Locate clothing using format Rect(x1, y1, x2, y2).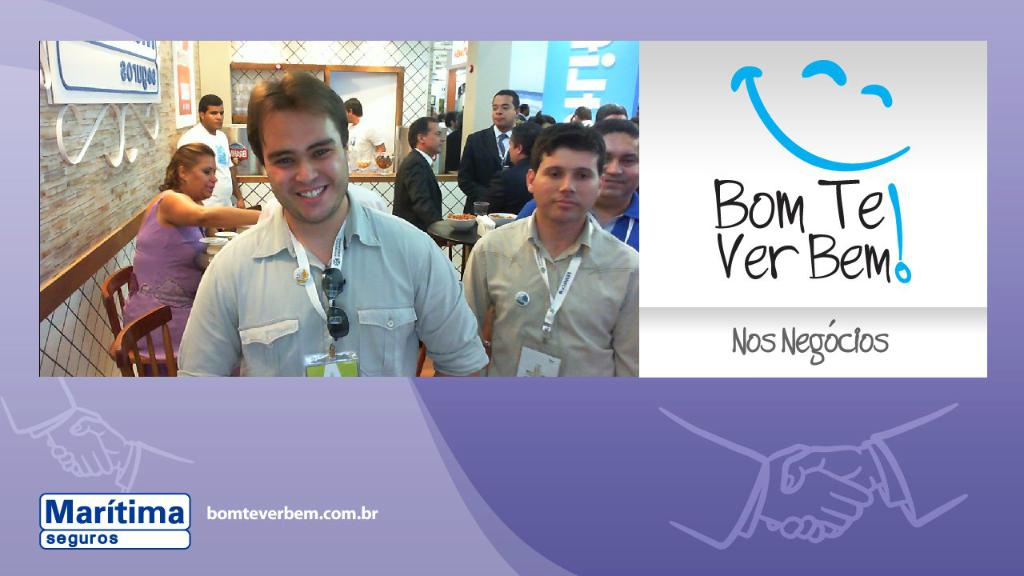
Rect(460, 154, 540, 214).
